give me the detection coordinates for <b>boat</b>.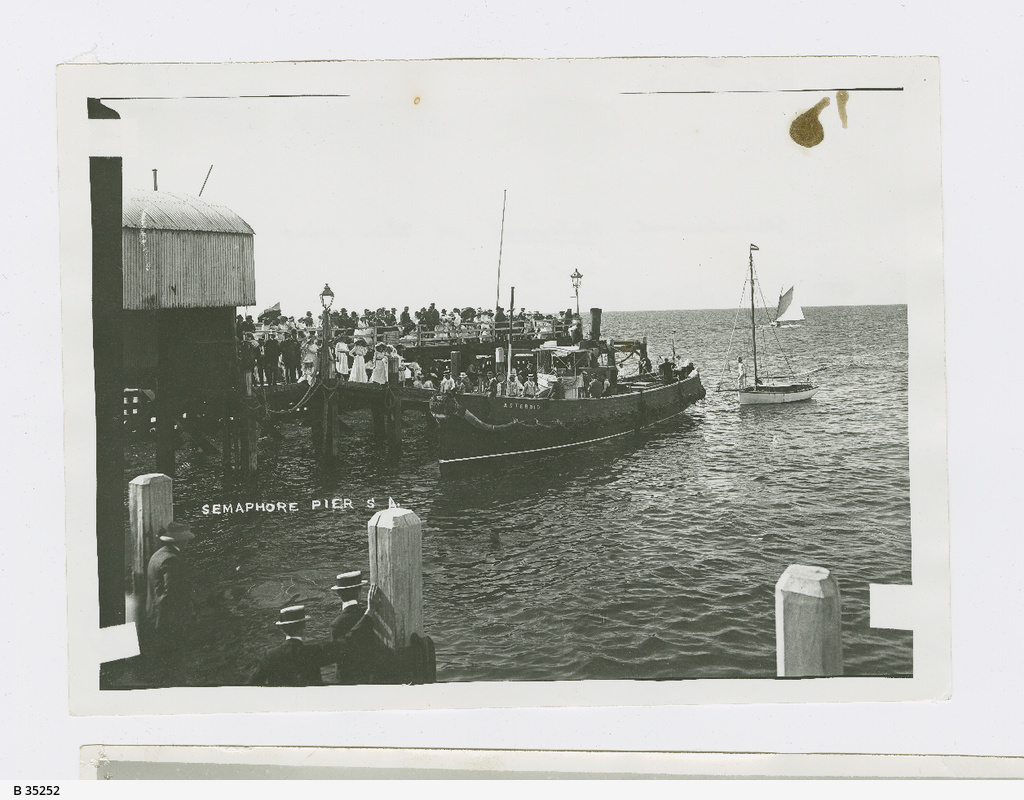
[714,240,817,408].
